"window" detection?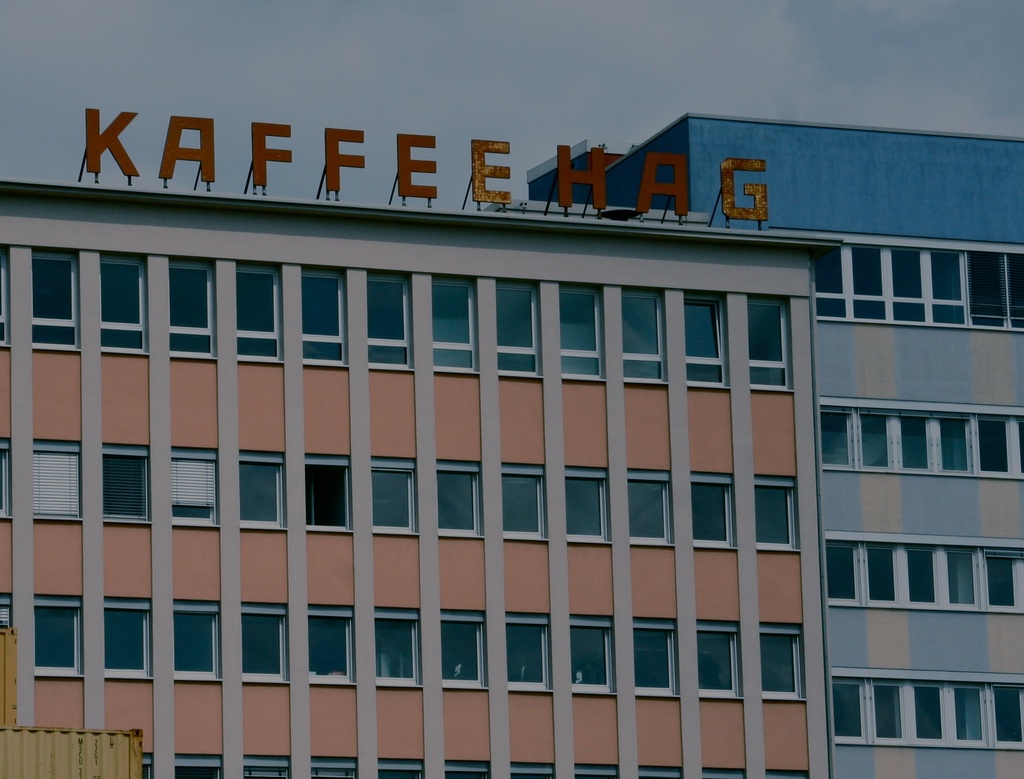
243,754,290,778
